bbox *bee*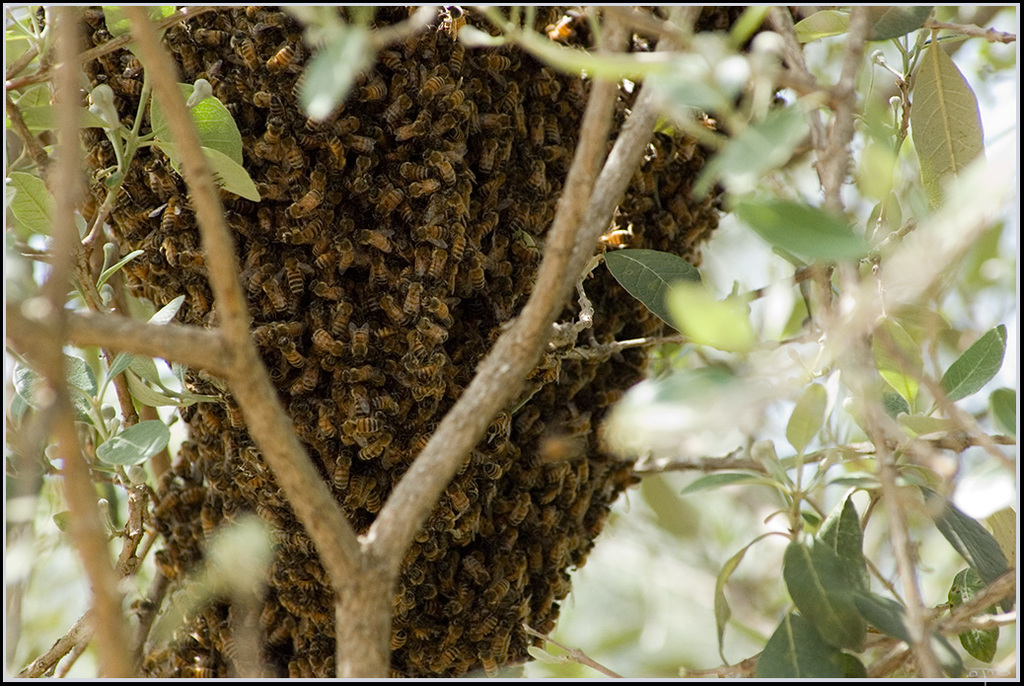
bbox(397, 366, 426, 395)
